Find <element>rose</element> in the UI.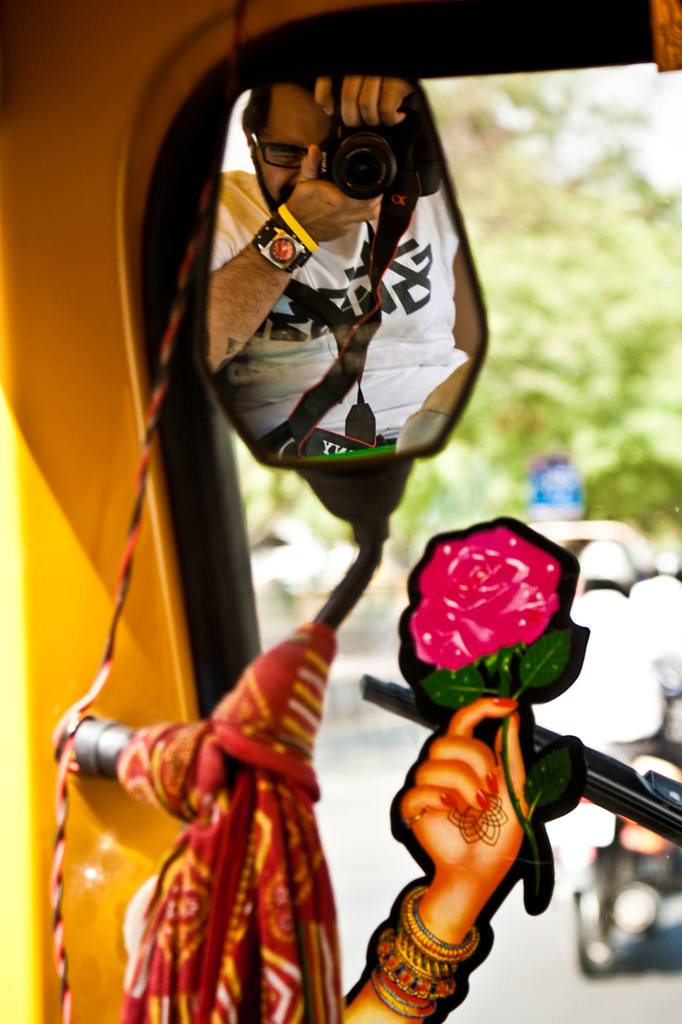
UI element at {"left": 407, "top": 520, "right": 568, "bottom": 671}.
